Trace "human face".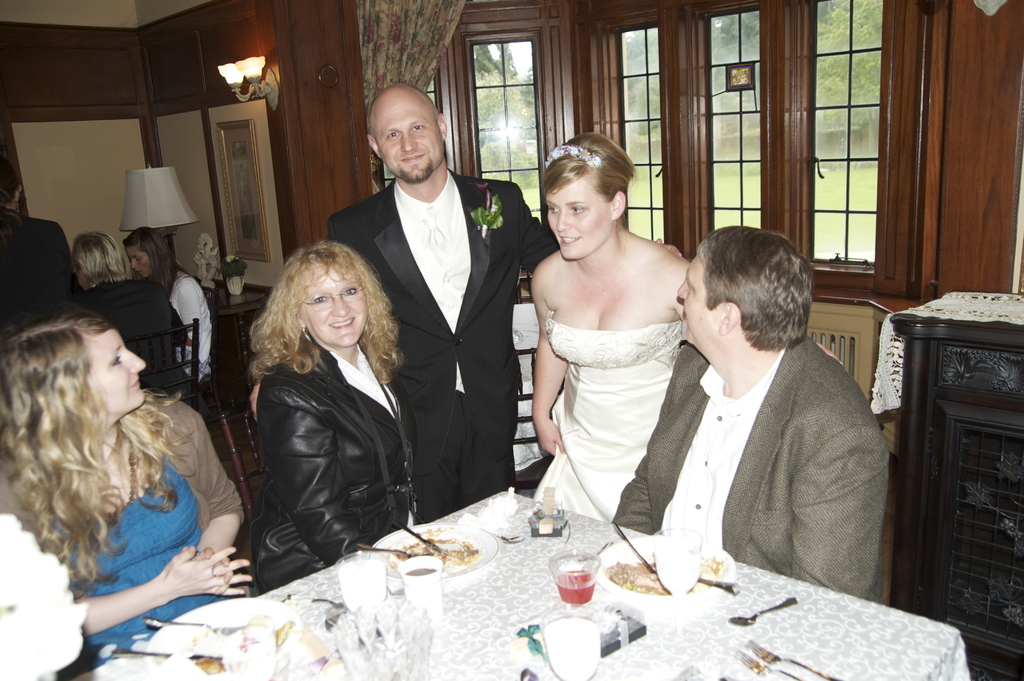
Traced to region(300, 268, 367, 348).
